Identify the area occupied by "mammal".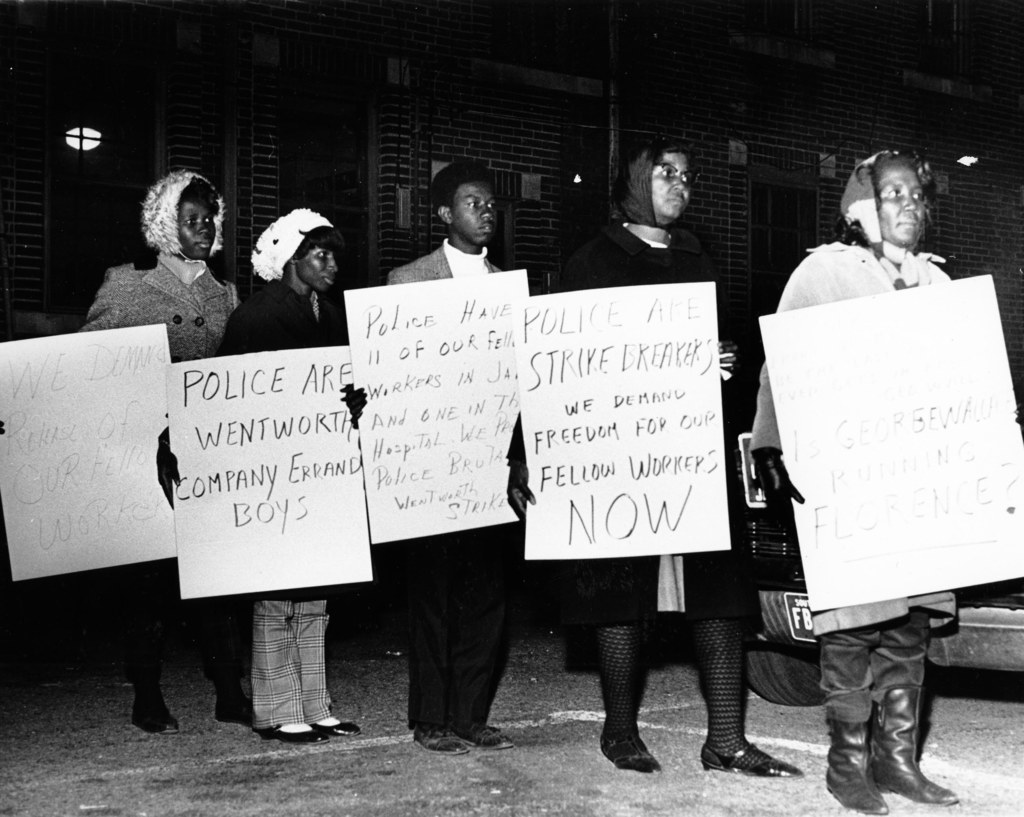
Area: (left=504, top=143, right=803, bottom=768).
